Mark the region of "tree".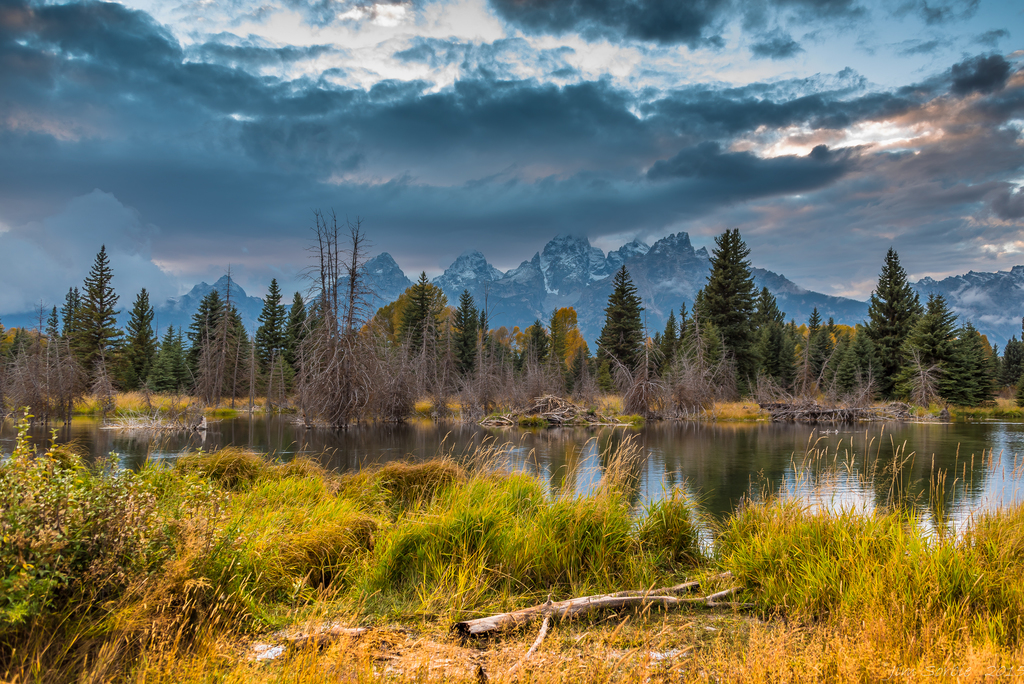
Region: 989 333 1023 402.
